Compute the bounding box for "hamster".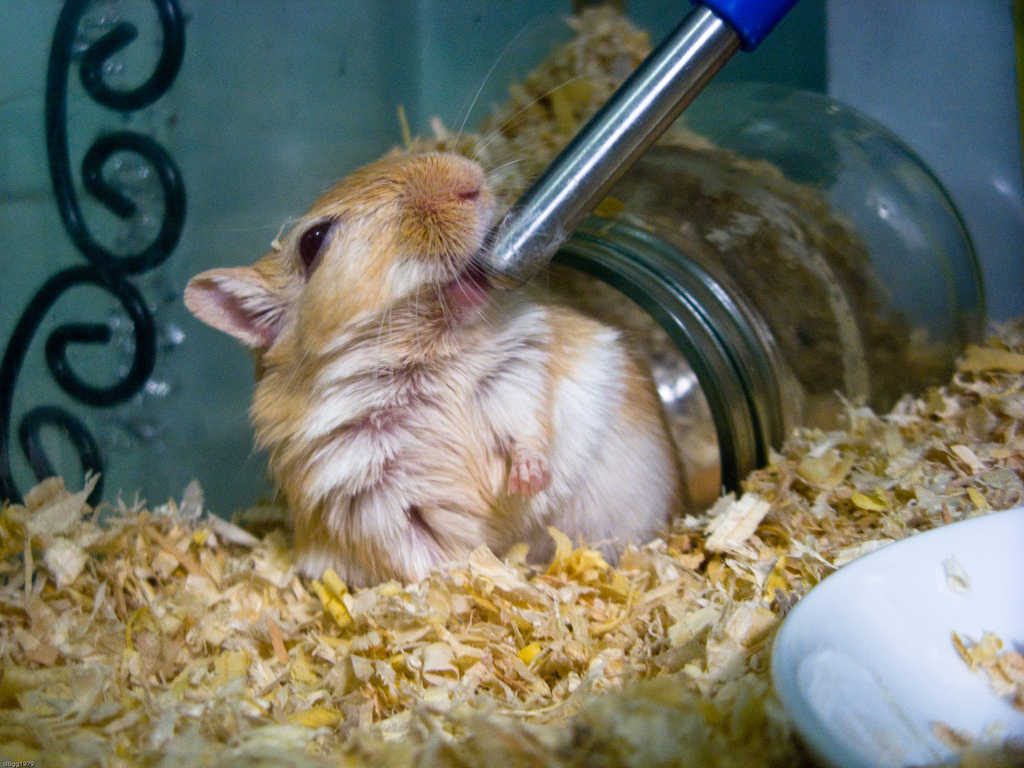
box(189, 22, 689, 595).
